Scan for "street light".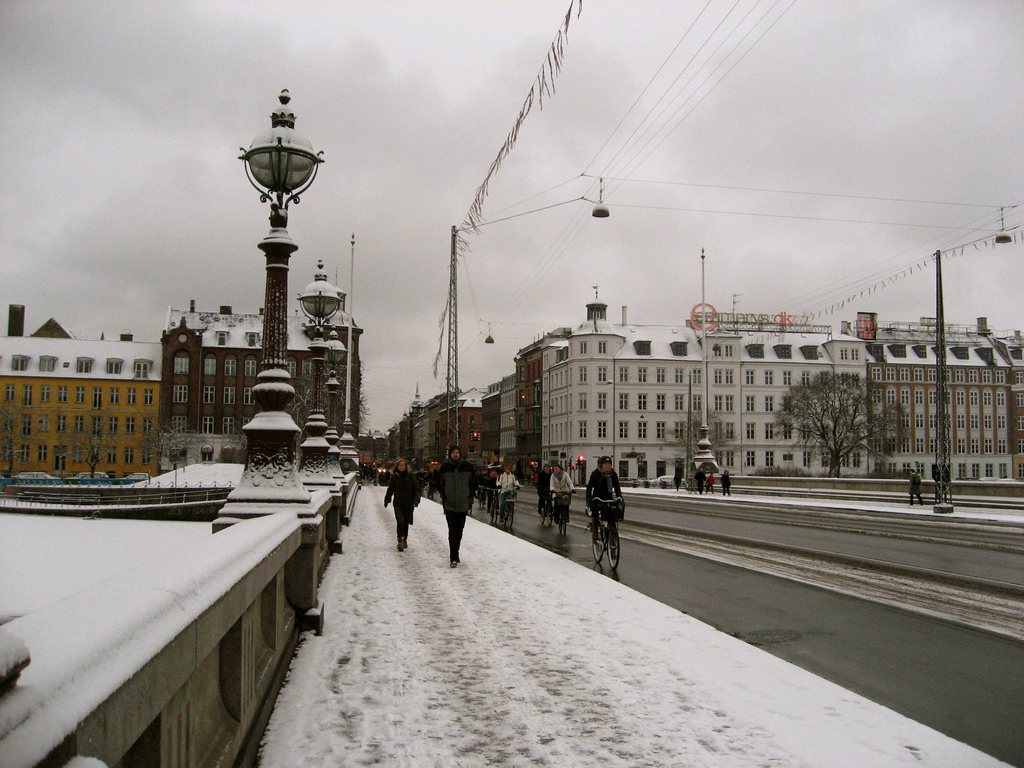
Scan result: Rect(447, 172, 619, 463).
